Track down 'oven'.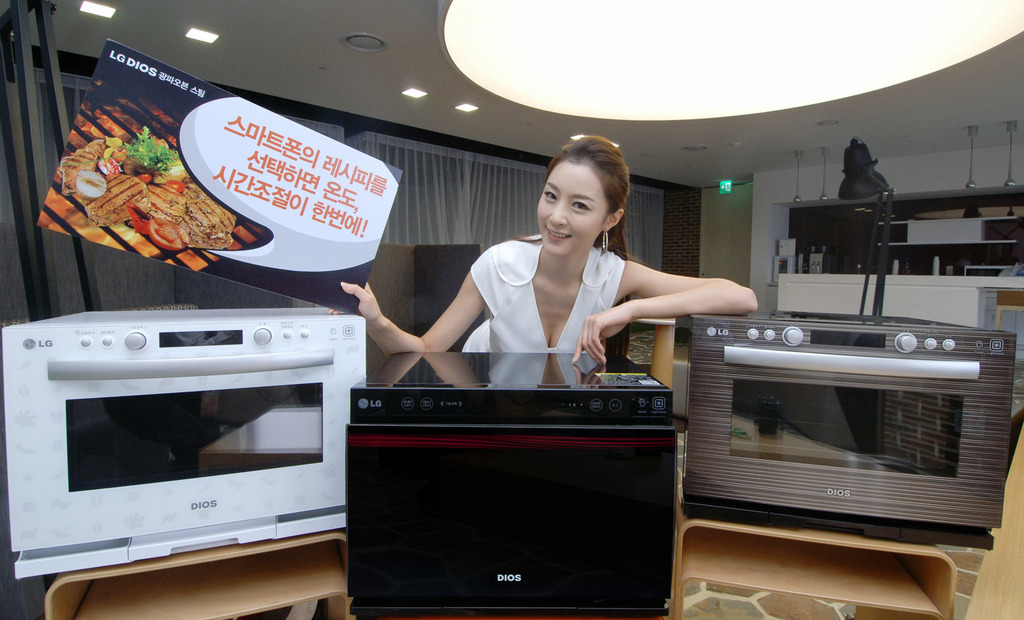
Tracked to 343 350 680 619.
